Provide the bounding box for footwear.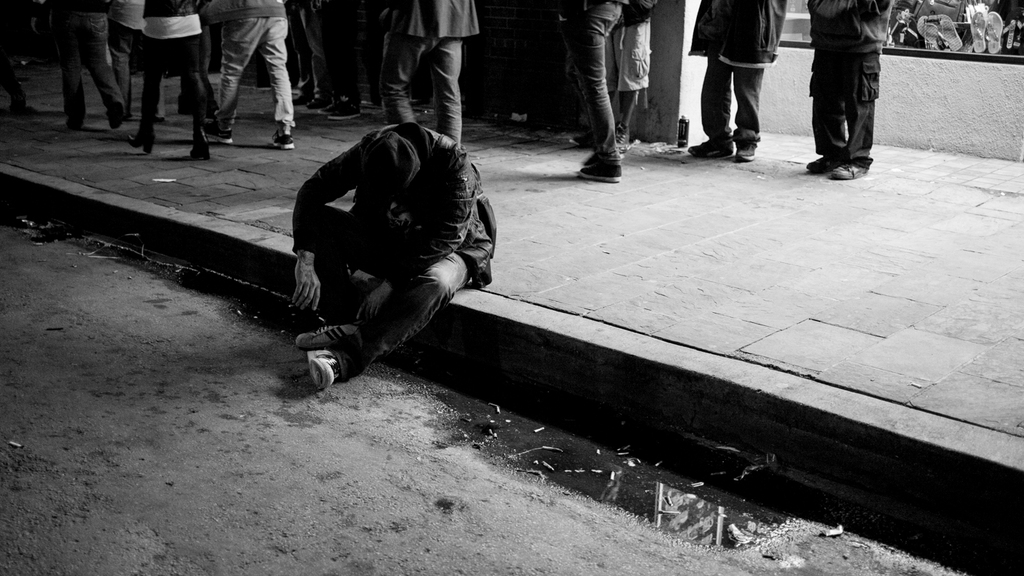
[800,150,839,176].
